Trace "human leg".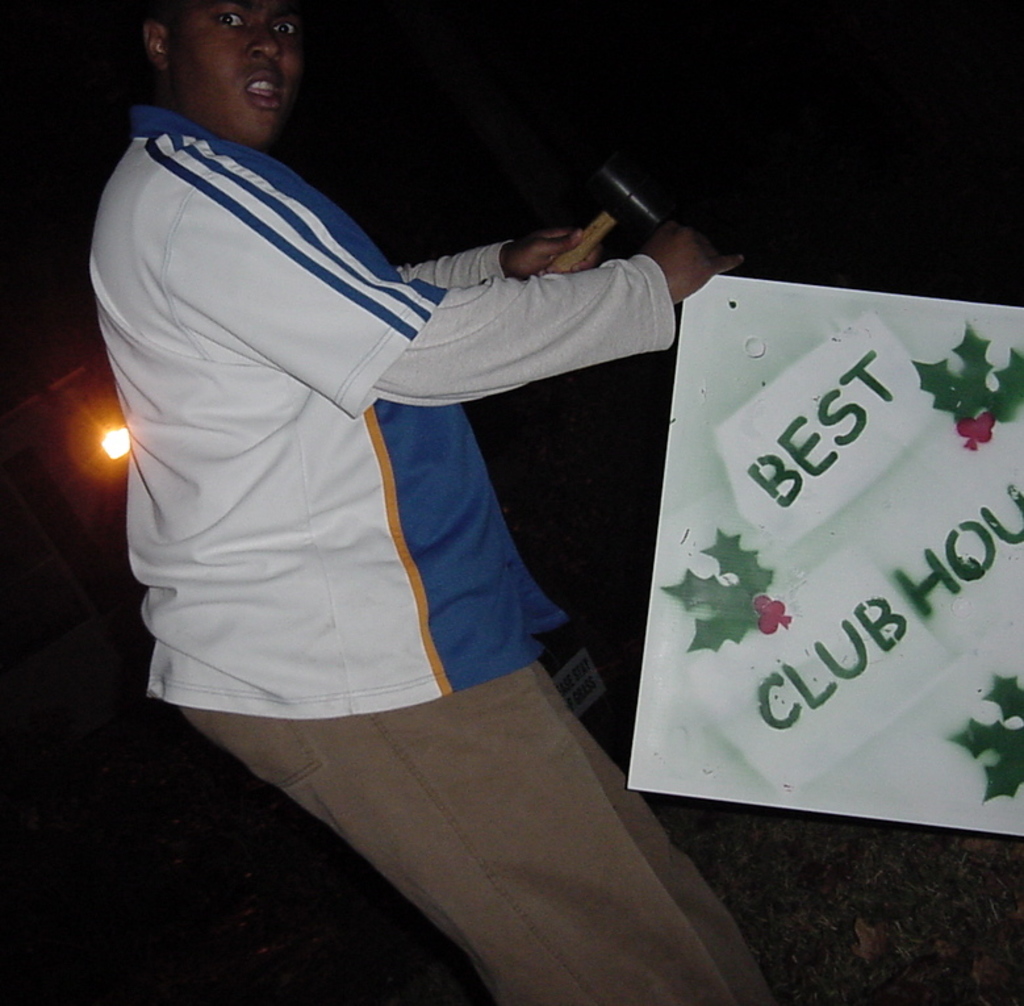
Traced to box=[181, 569, 776, 1005].
